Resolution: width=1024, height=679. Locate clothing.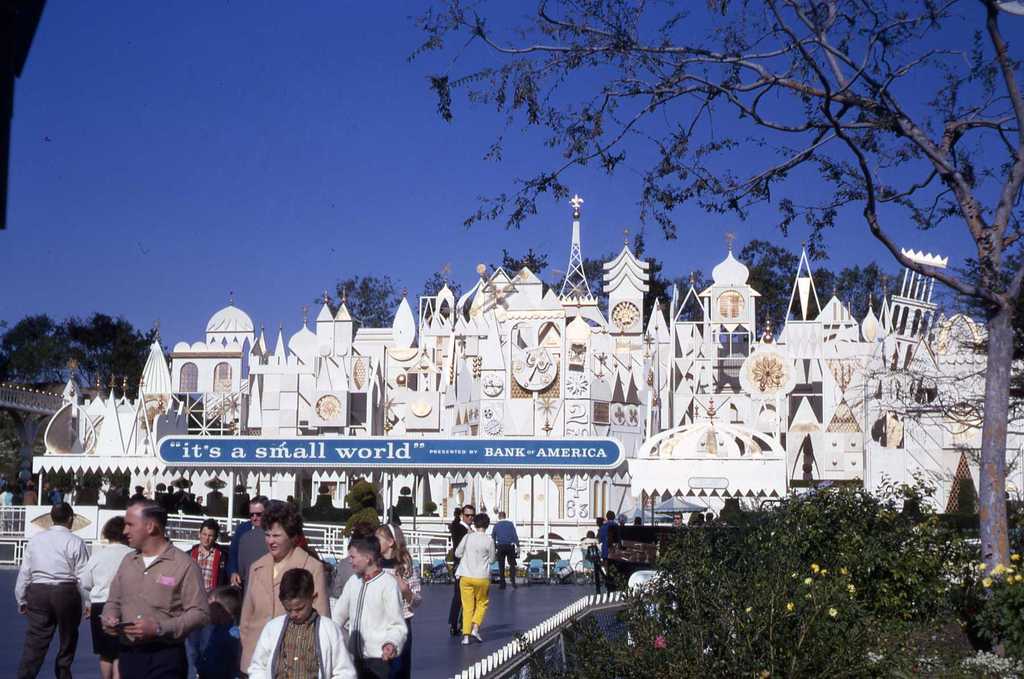
bbox(228, 519, 268, 577).
